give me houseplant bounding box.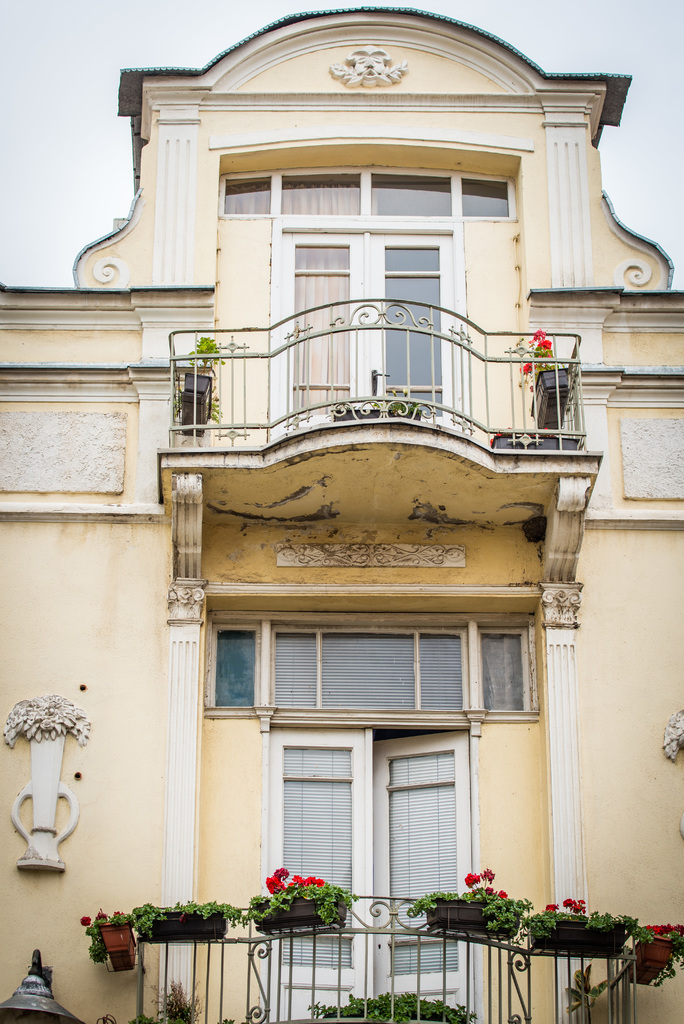
select_region(177, 340, 225, 433).
